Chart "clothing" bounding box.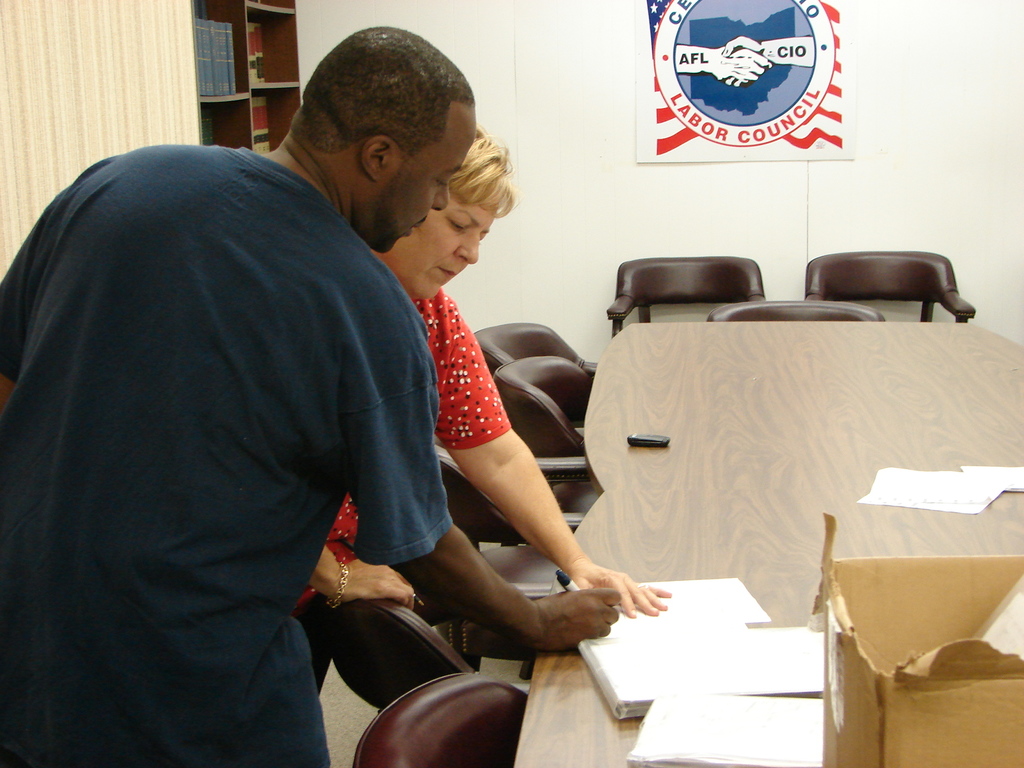
Charted: [x1=13, y1=99, x2=490, y2=740].
